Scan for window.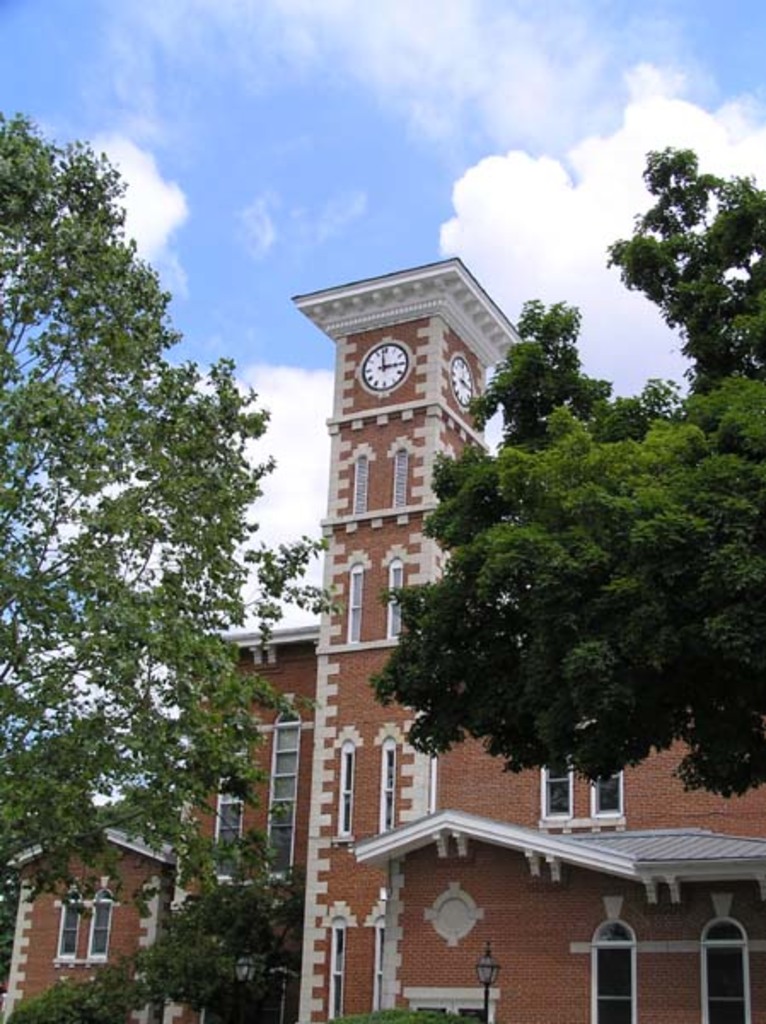
Scan result: Rect(334, 725, 357, 850).
